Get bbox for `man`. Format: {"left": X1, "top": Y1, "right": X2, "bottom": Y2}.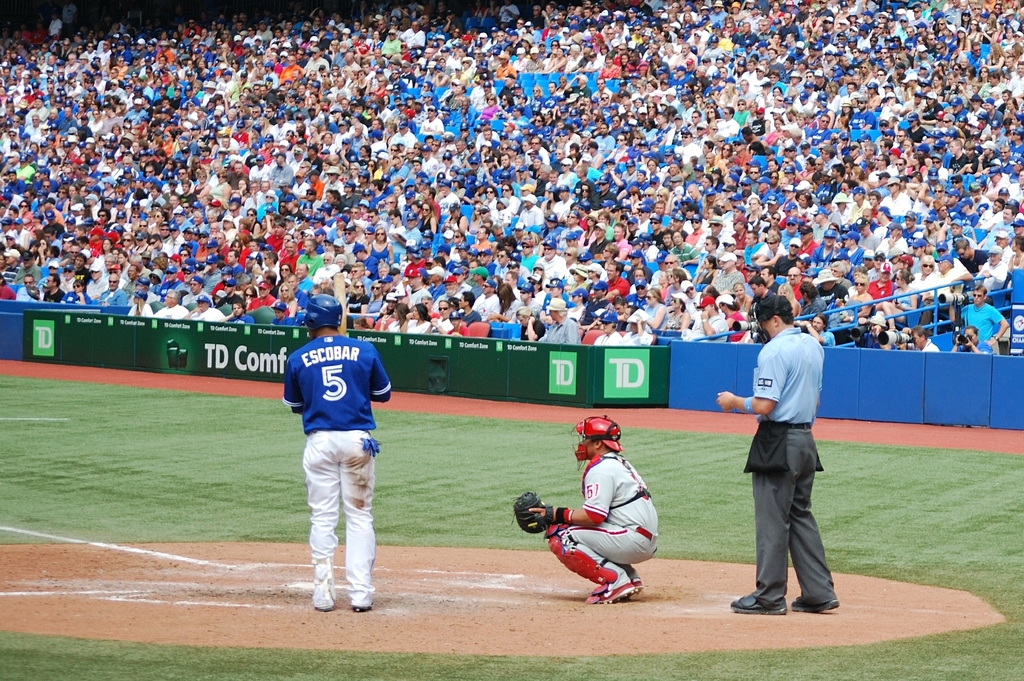
{"left": 84, "top": 264, "right": 109, "bottom": 300}.
